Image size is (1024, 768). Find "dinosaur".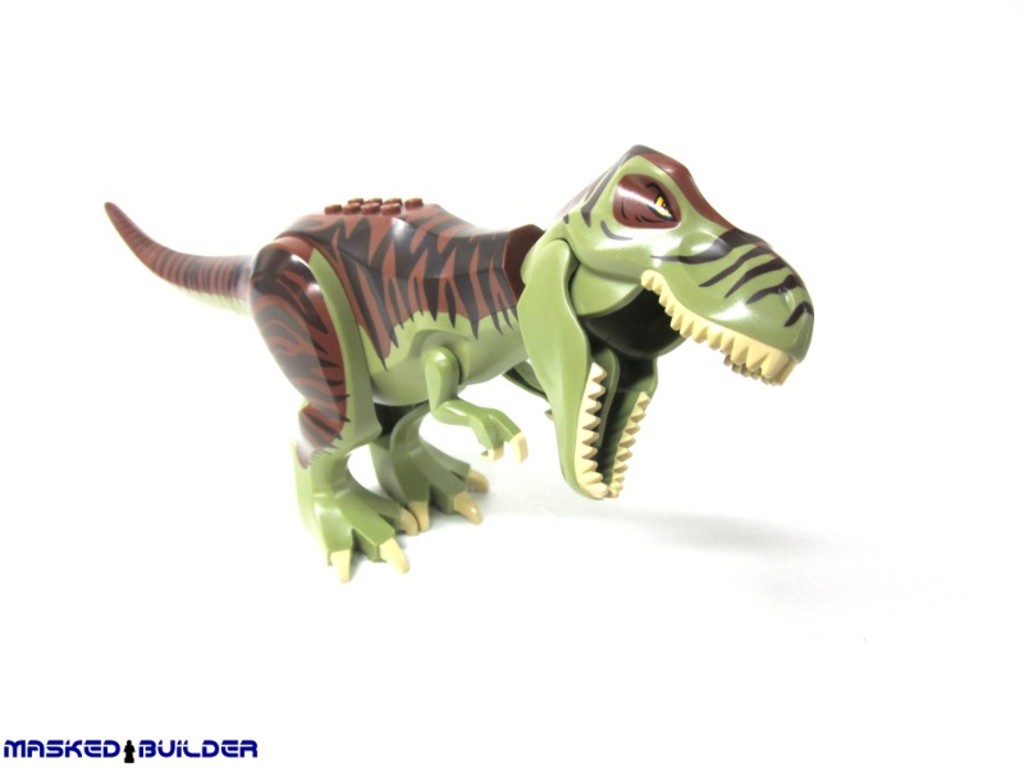
(x1=102, y1=141, x2=817, y2=585).
